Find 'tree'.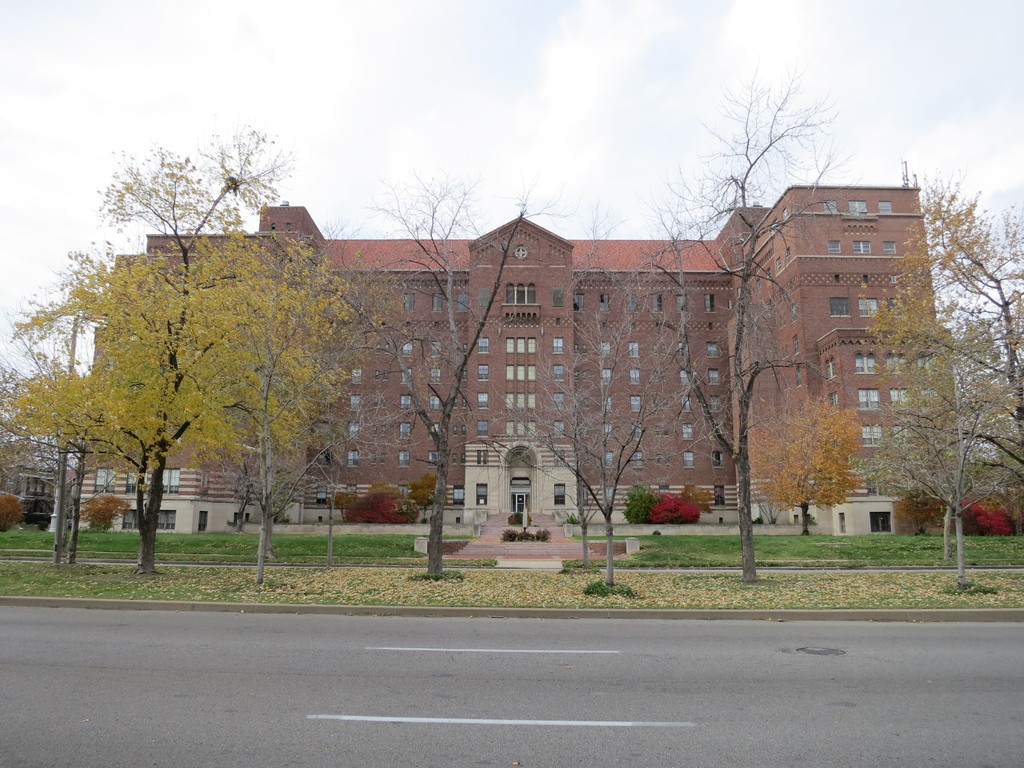
BBox(42, 205, 392, 566).
